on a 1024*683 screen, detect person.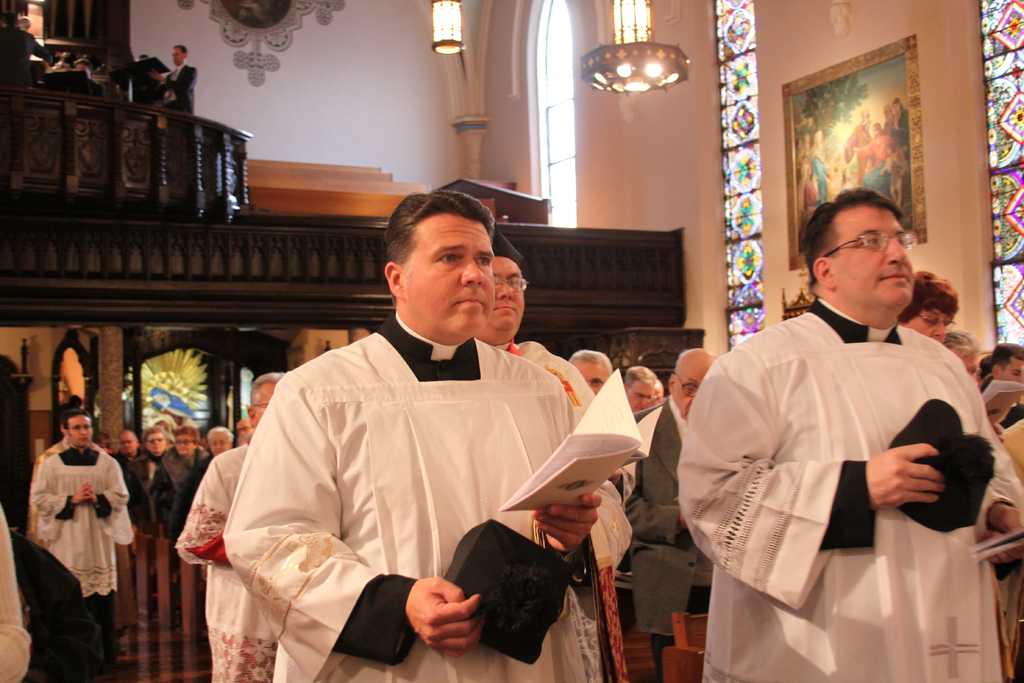
{"x1": 225, "y1": 188, "x2": 637, "y2": 682}.
